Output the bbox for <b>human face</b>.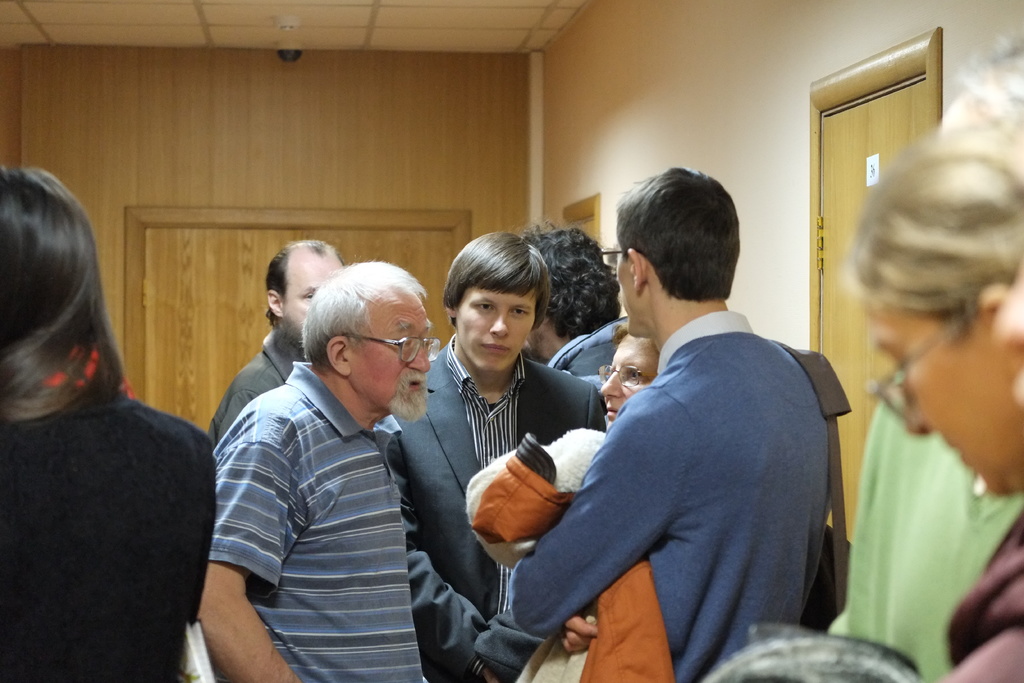
[283, 257, 341, 346].
